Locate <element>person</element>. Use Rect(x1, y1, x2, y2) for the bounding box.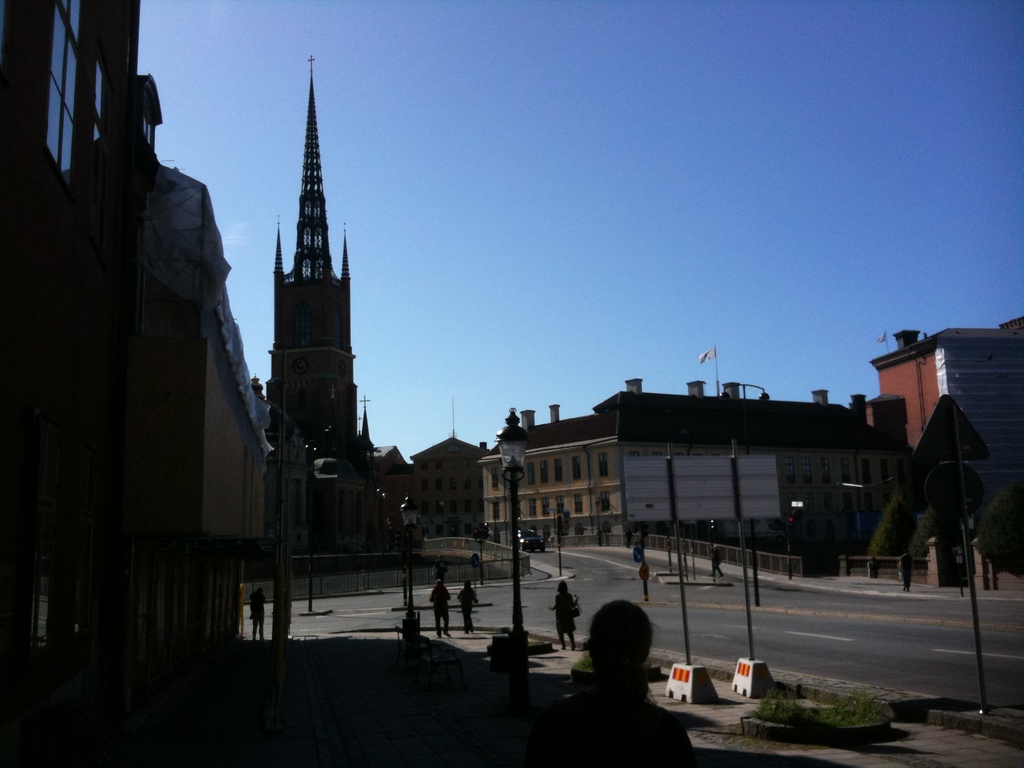
Rect(426, 581, 456, 639).
